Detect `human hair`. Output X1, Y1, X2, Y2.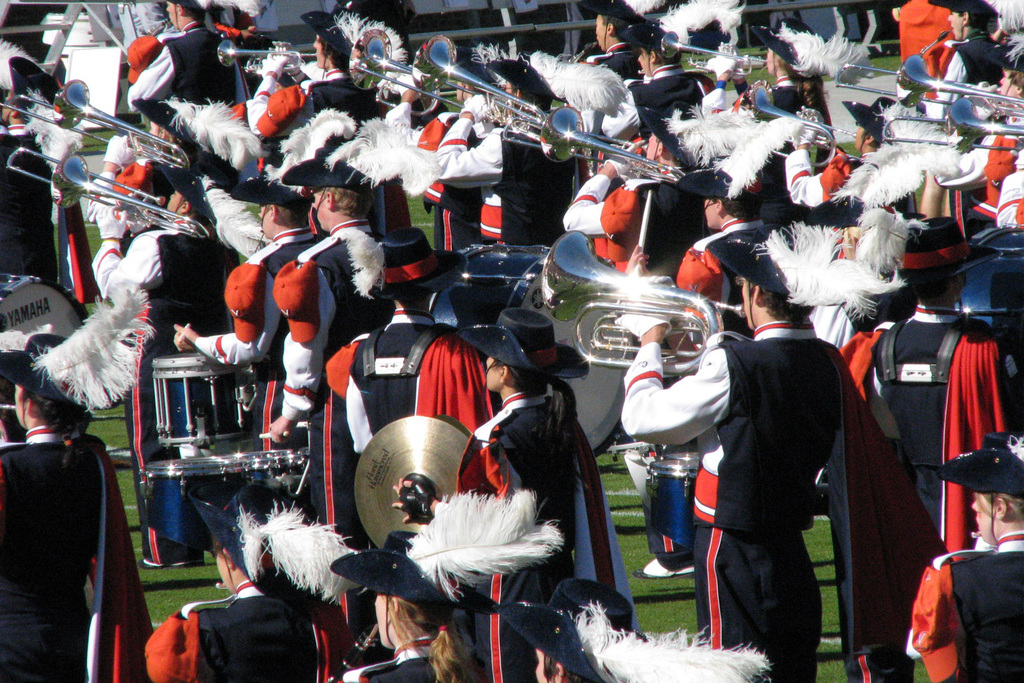
266, 207, 309, 234.
